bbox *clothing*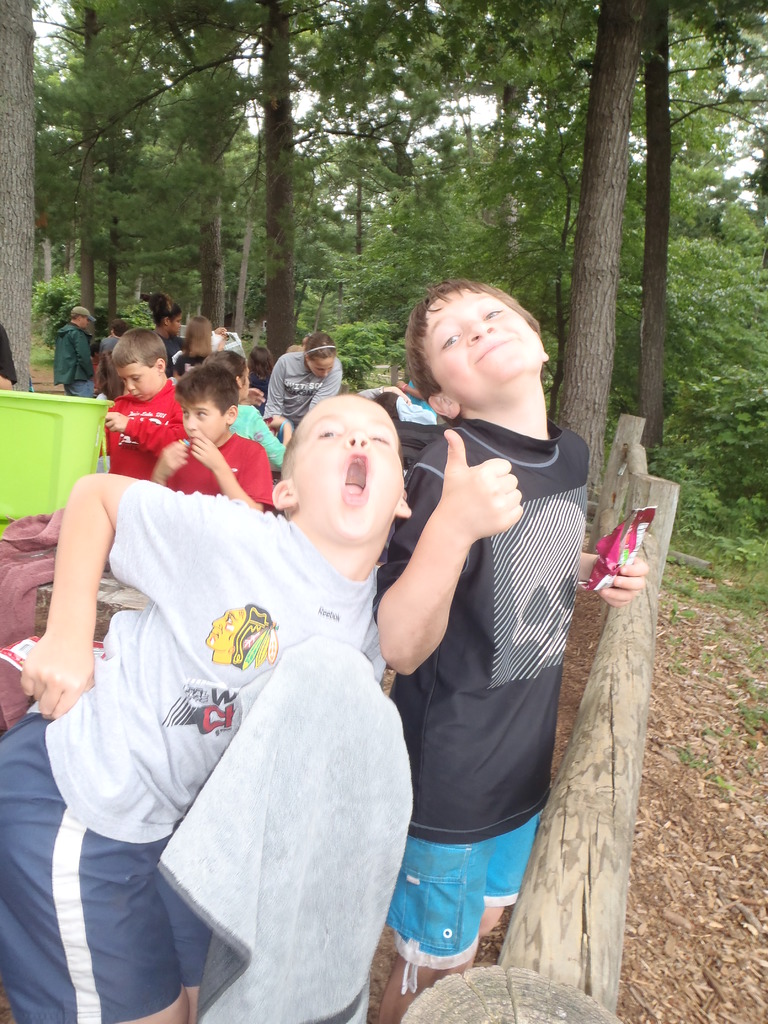
crop(102, 383, 183, 486)
